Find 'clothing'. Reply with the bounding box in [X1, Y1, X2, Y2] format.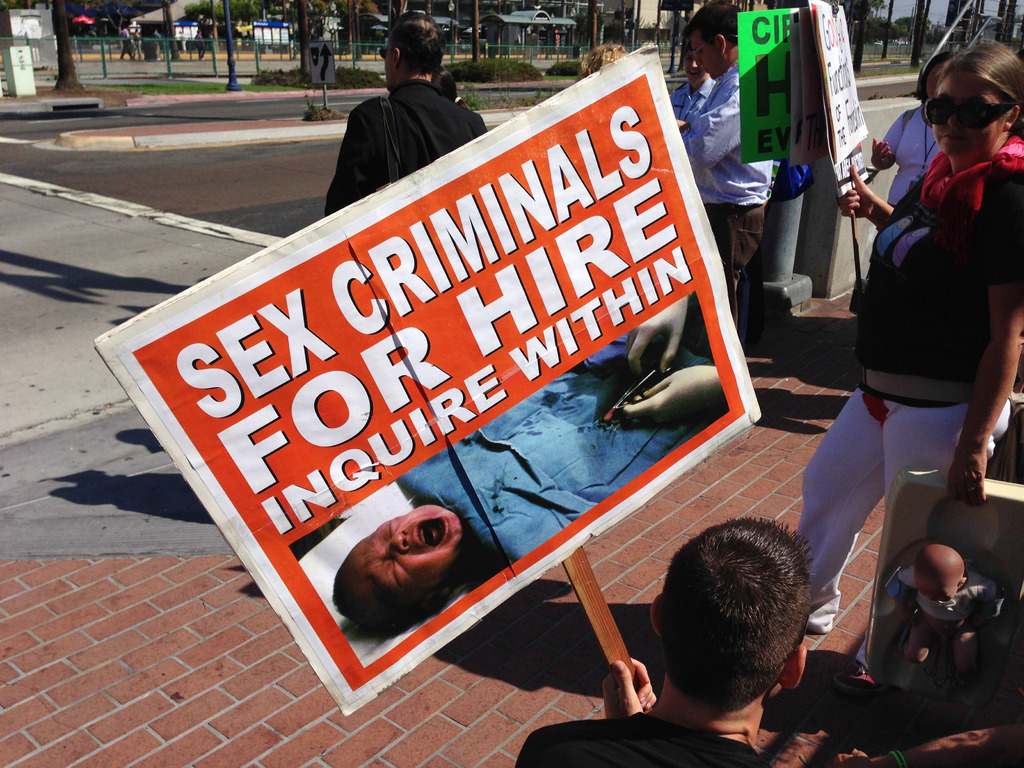
[883, 104, 951, 206].
